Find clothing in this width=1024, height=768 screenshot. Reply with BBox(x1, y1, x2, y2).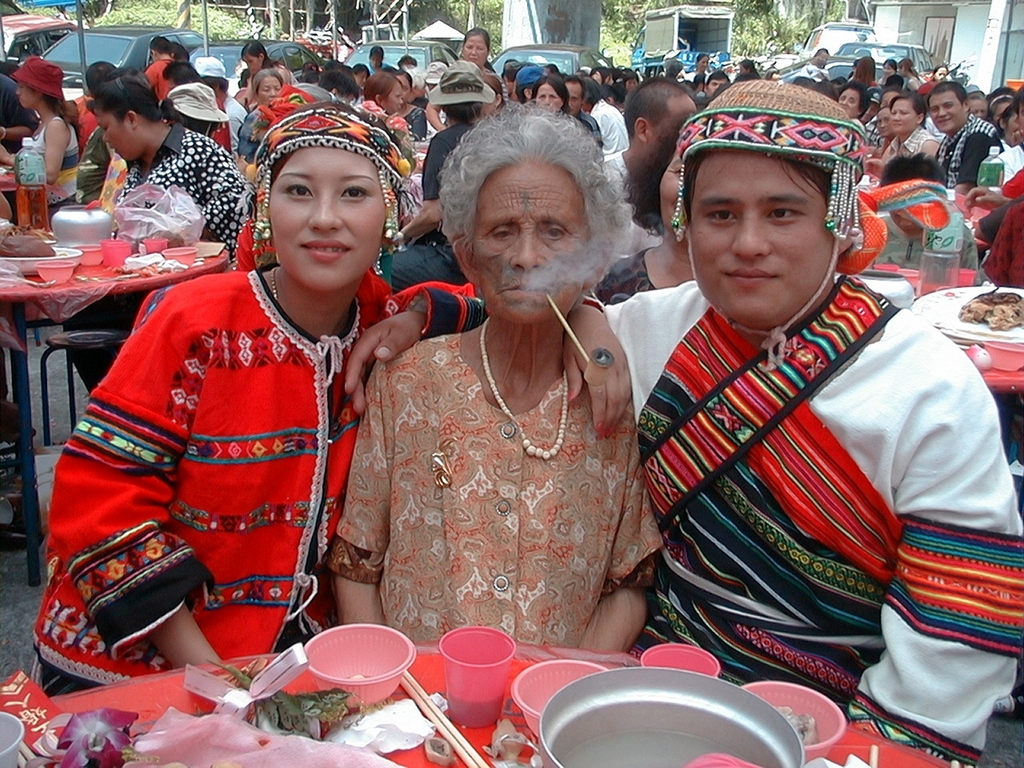
BBox(655, 77, 860, 242).
